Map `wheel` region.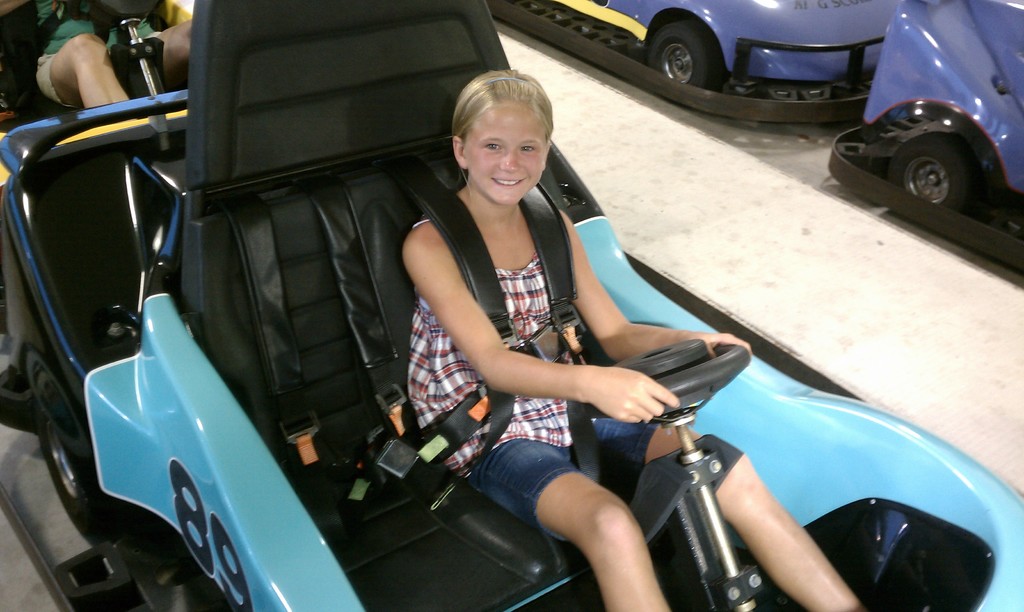
Mapped to left=886, top=135, right=972, bottom=216.
